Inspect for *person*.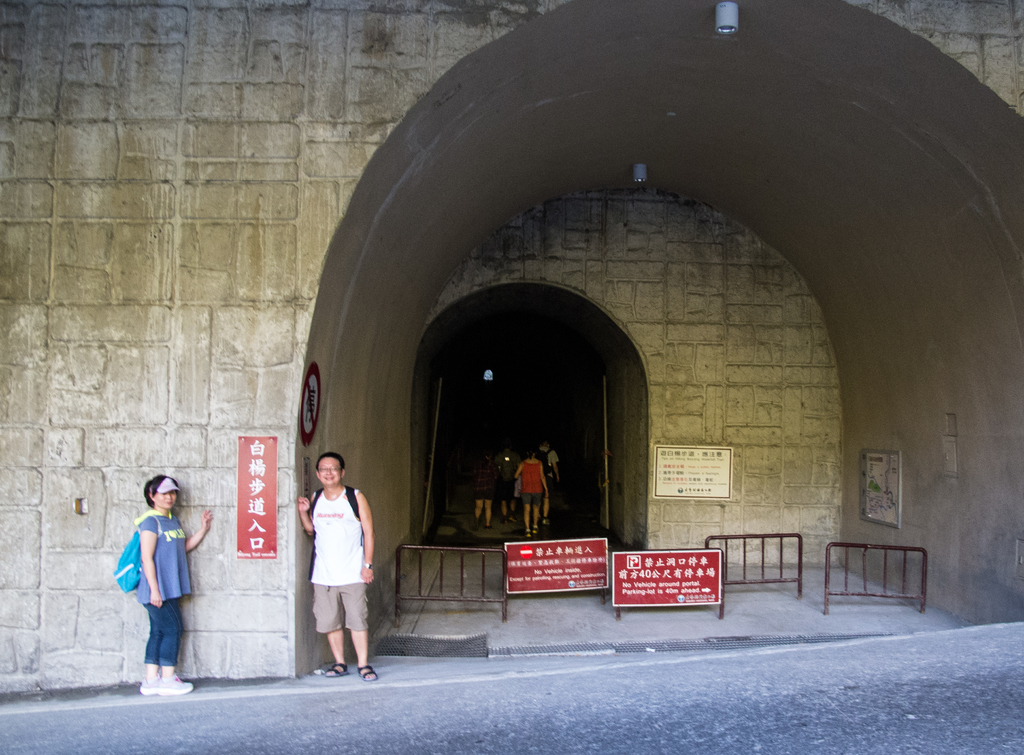
Inspection: 294,450,378,683.
